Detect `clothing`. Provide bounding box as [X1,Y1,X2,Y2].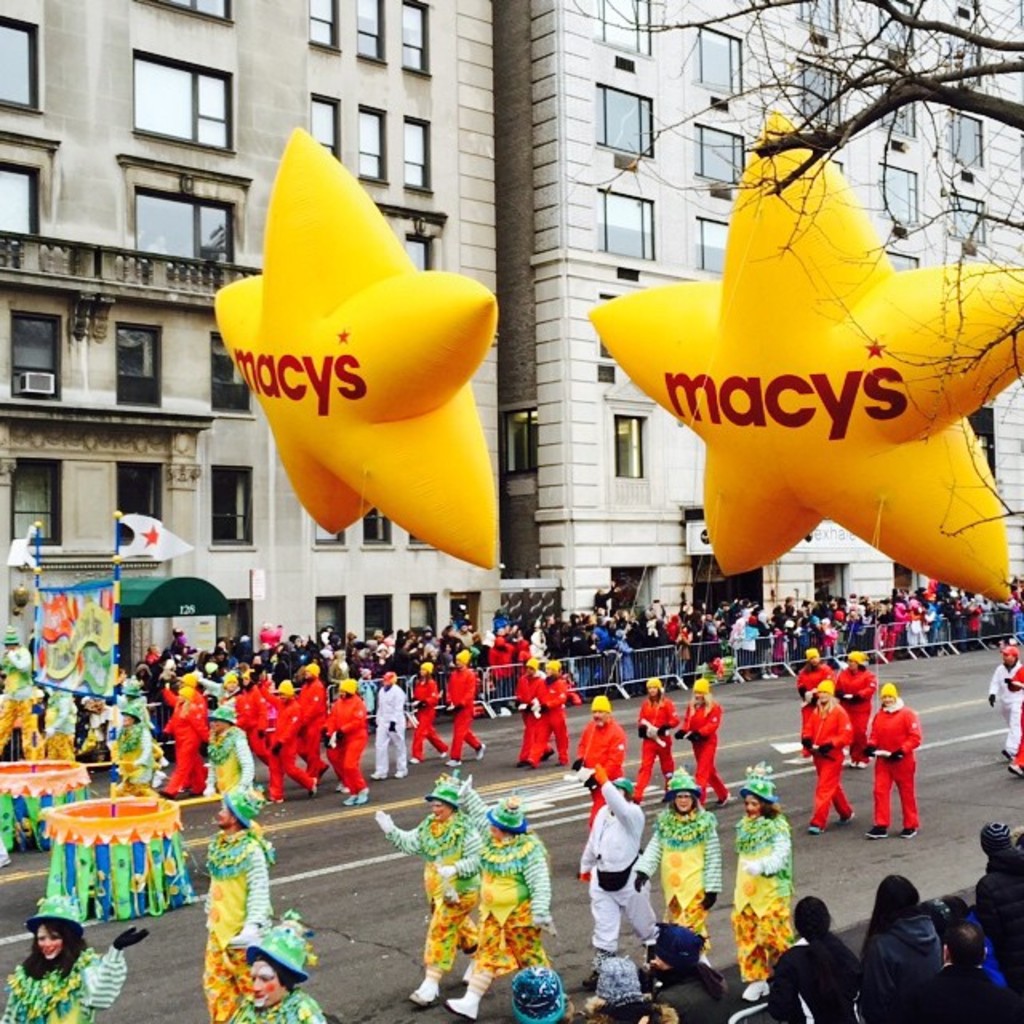
[290,669,334,770].
